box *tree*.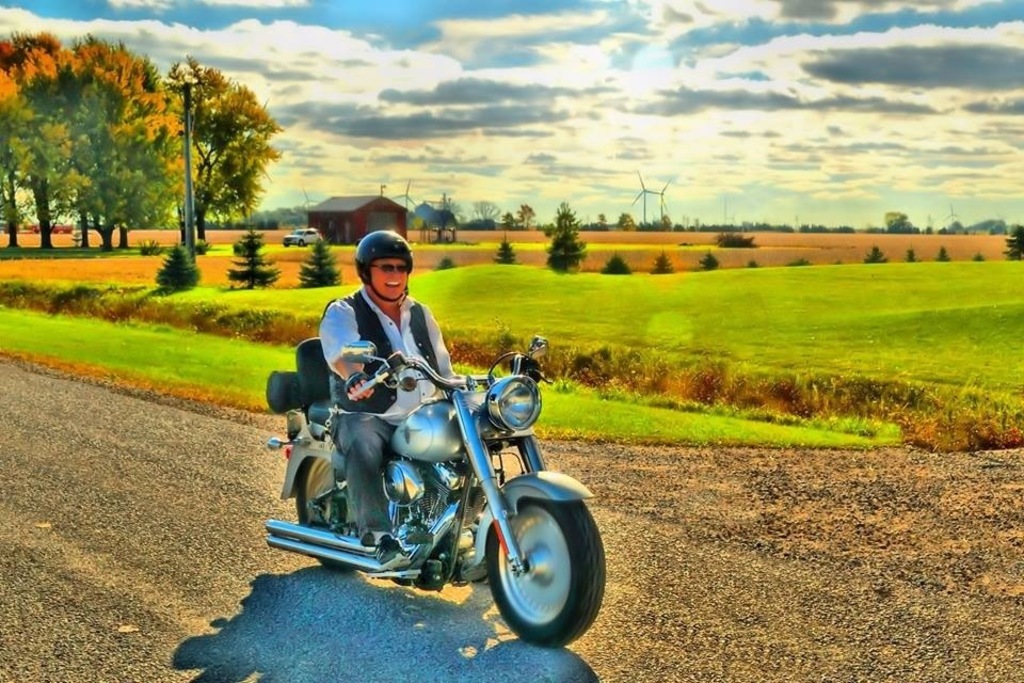
bbox(550, 203, 585, 277).
